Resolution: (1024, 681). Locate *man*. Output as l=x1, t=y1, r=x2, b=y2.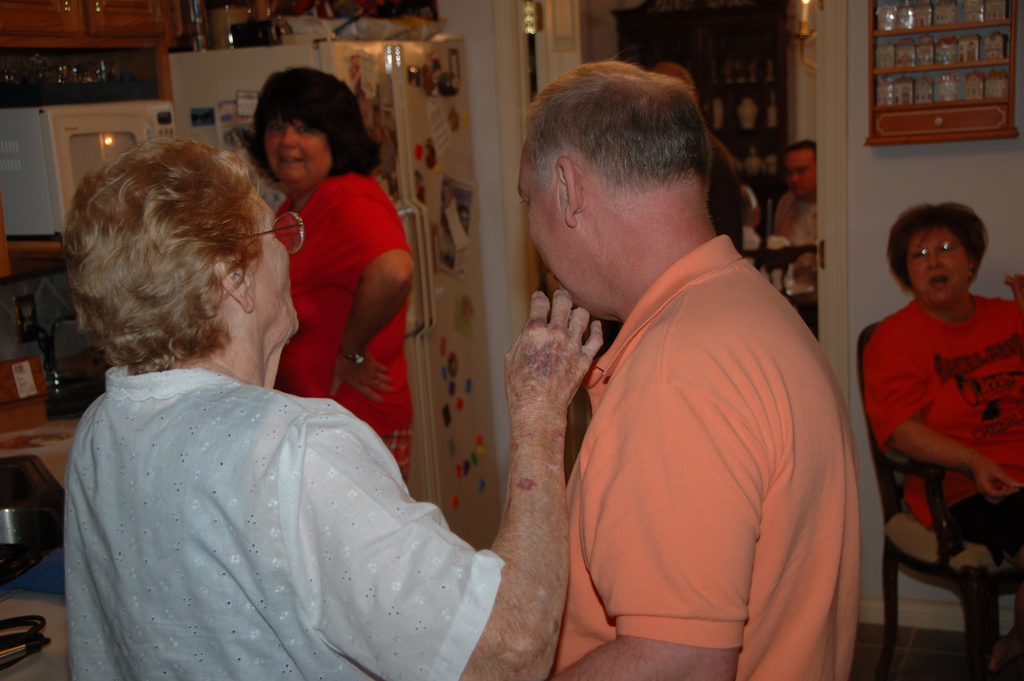
l=770, t=134, r=819, b=278.
